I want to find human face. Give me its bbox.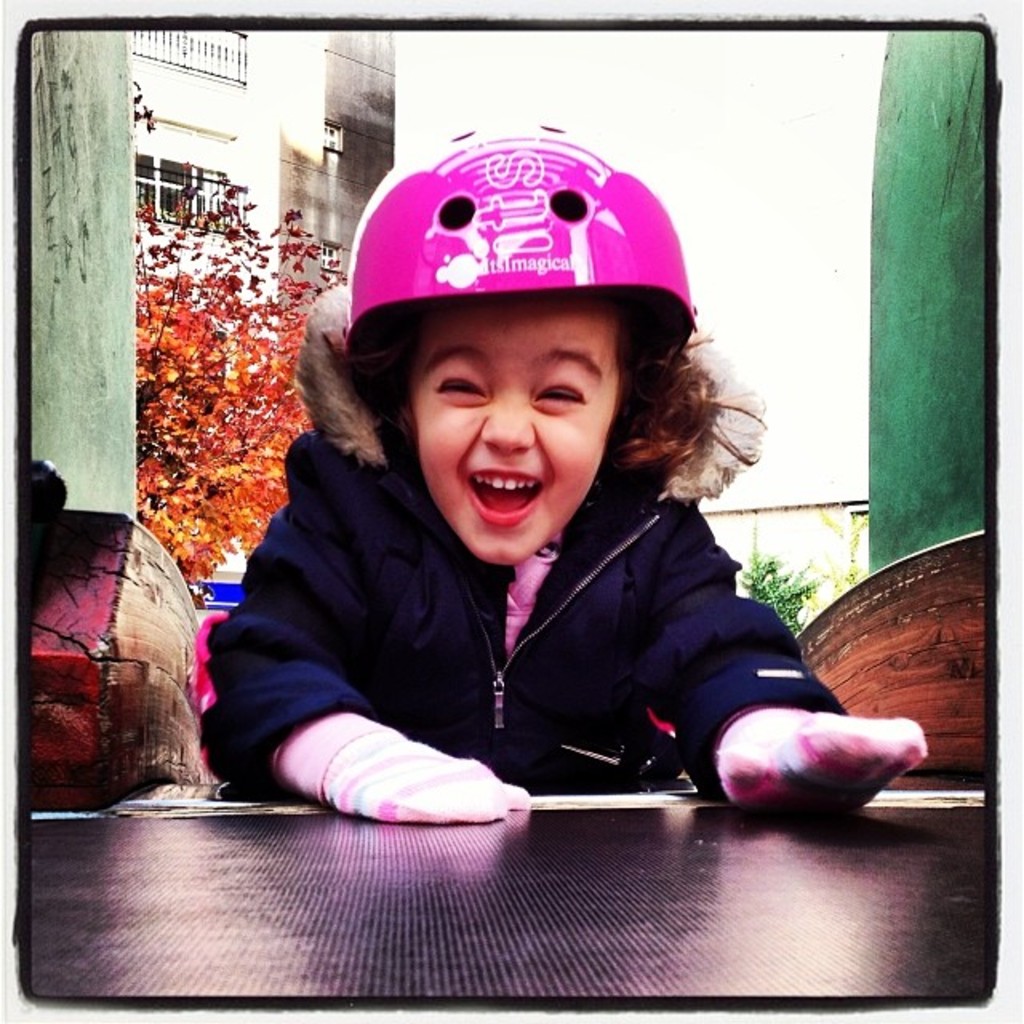
[408,286,619,566].
